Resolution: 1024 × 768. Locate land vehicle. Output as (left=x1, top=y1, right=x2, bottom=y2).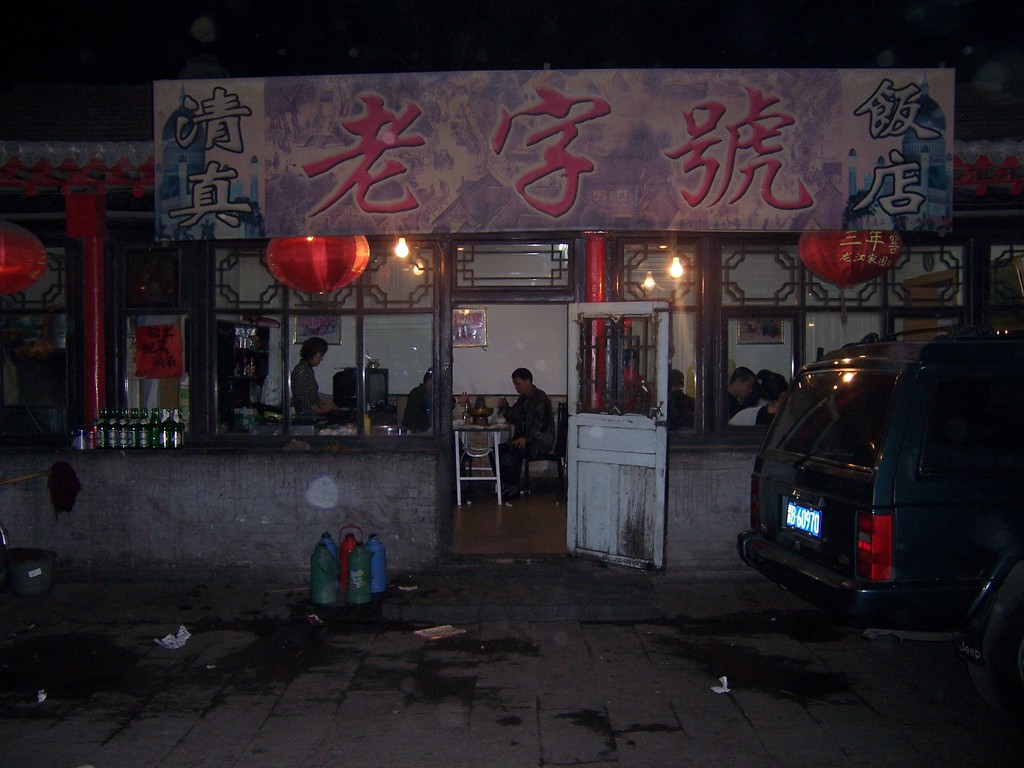
(left=742, top=328, right=1006, bottom=657).
